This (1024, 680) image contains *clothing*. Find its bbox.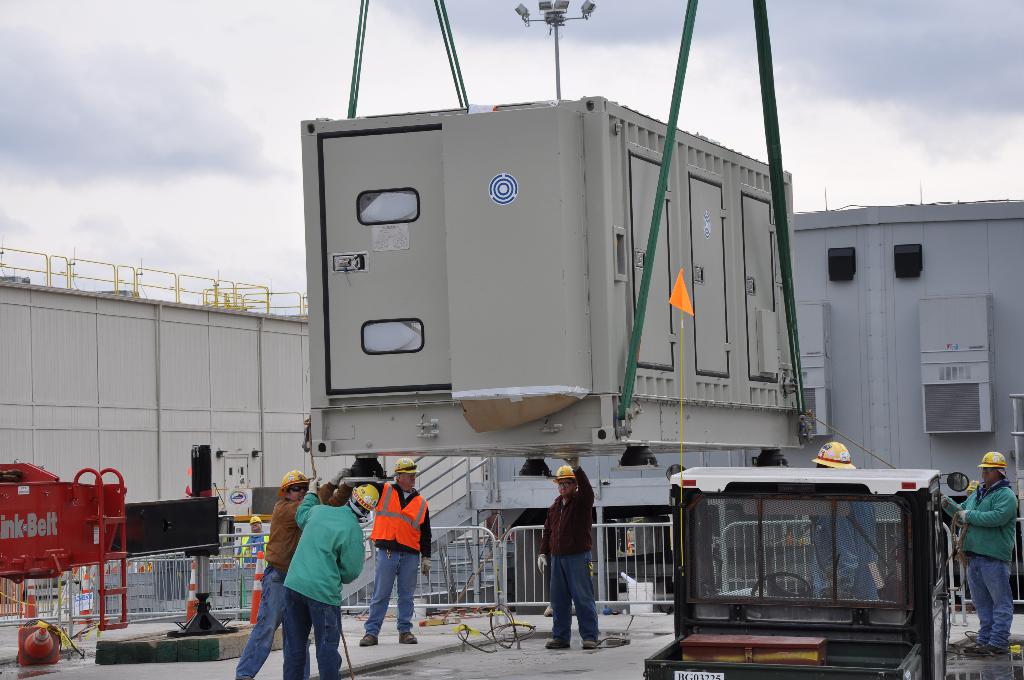
locate(365, 482, 438, 634).
